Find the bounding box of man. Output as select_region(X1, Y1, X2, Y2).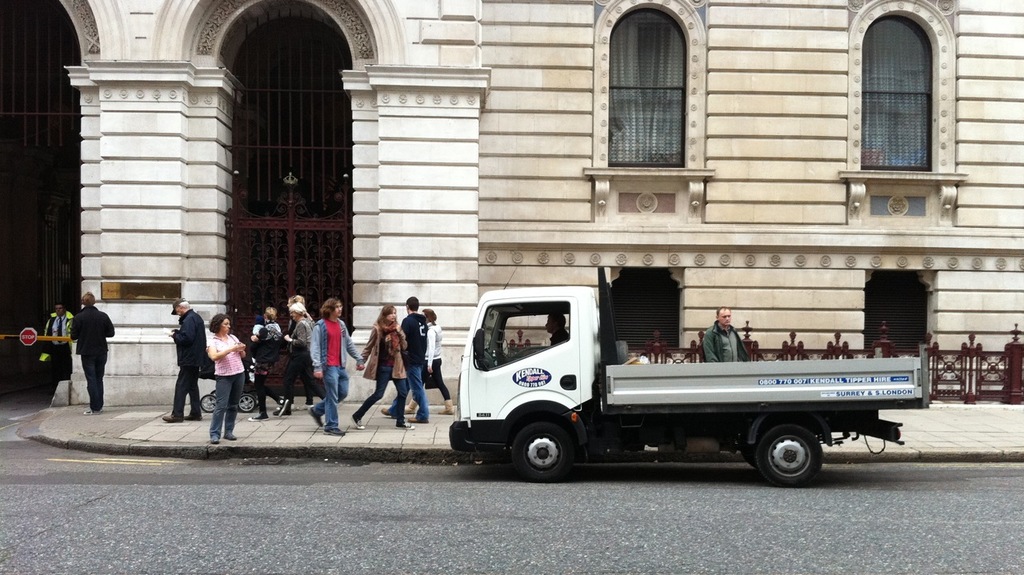
select_region(382, 297, 433, 421).
